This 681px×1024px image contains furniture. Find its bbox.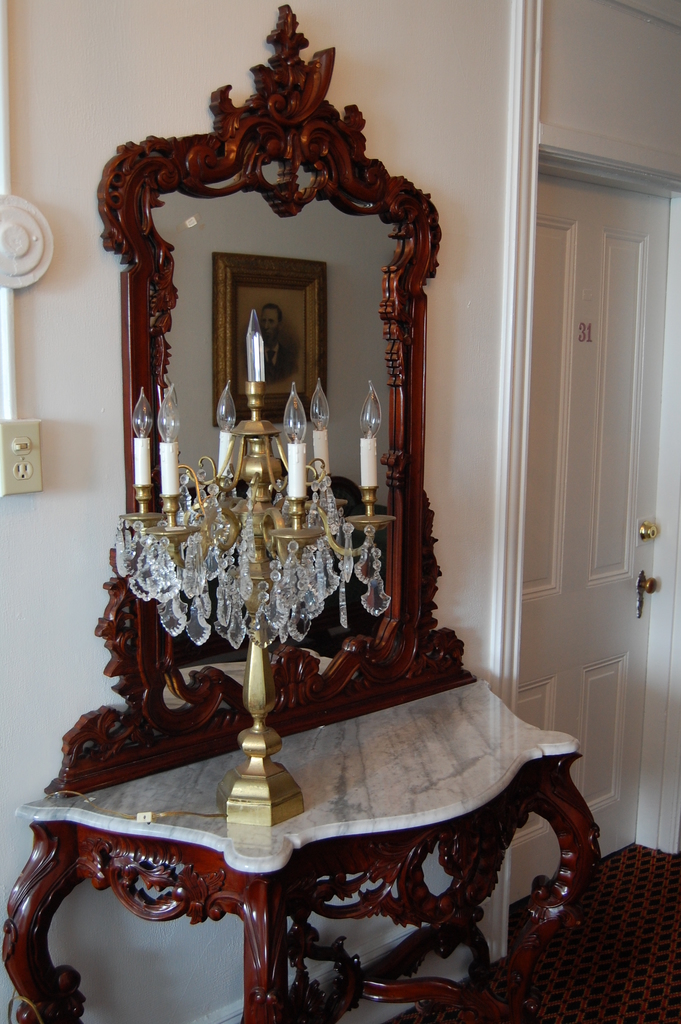
bbox(0, 1, 603, 1023).
